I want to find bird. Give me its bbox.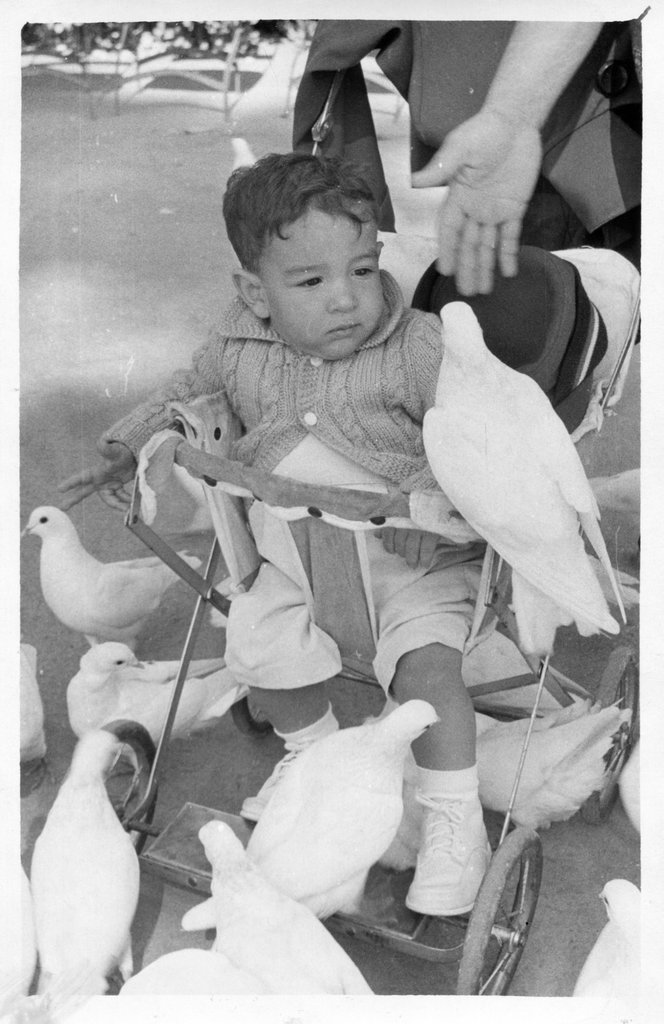
box(174, 695, 454, 940).
